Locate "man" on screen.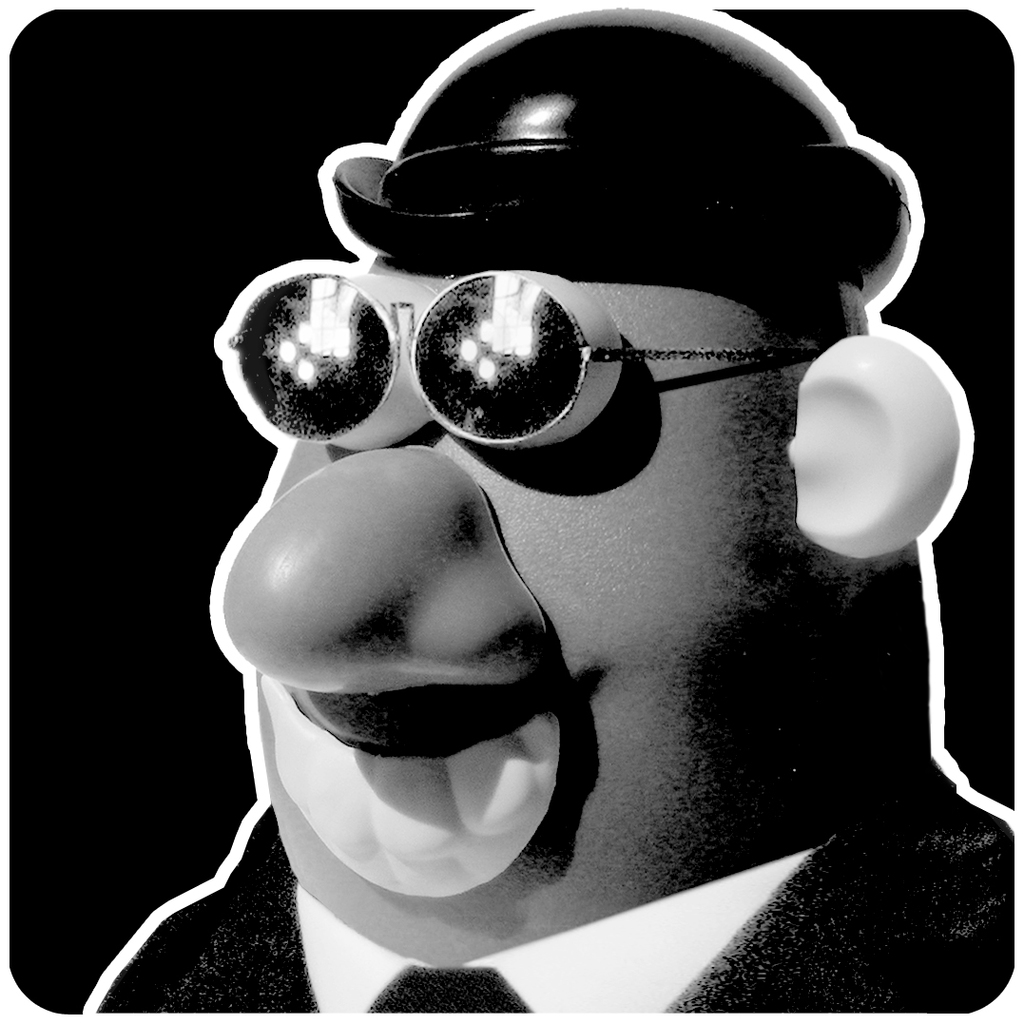
On screen at x1=112, y1=0, x2=980, y2=1023.
